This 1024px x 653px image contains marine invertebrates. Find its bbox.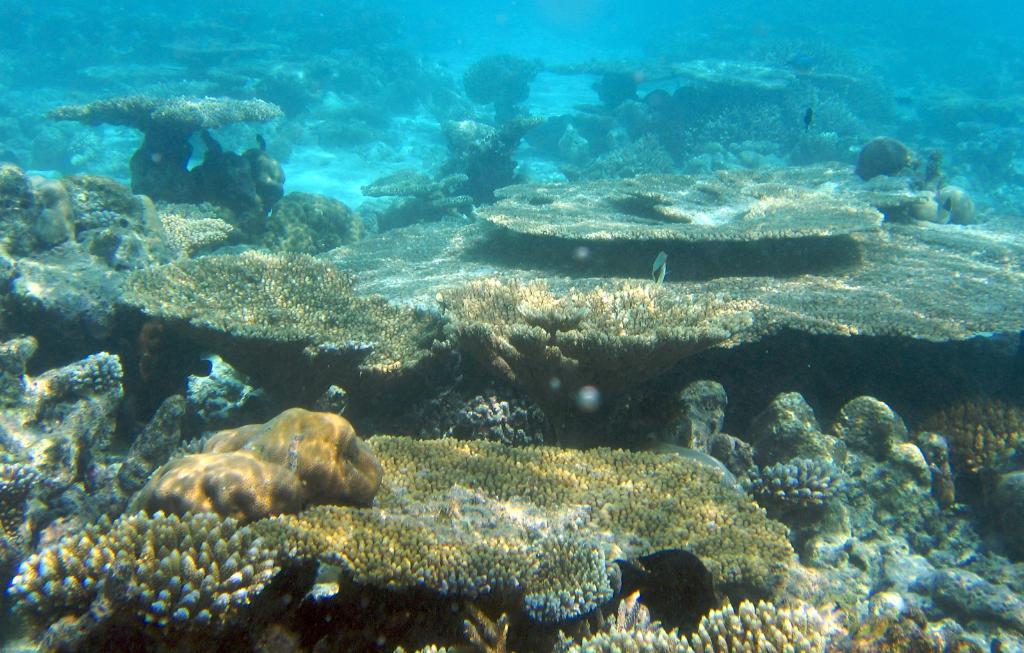
[477, 153, 931, 275].
